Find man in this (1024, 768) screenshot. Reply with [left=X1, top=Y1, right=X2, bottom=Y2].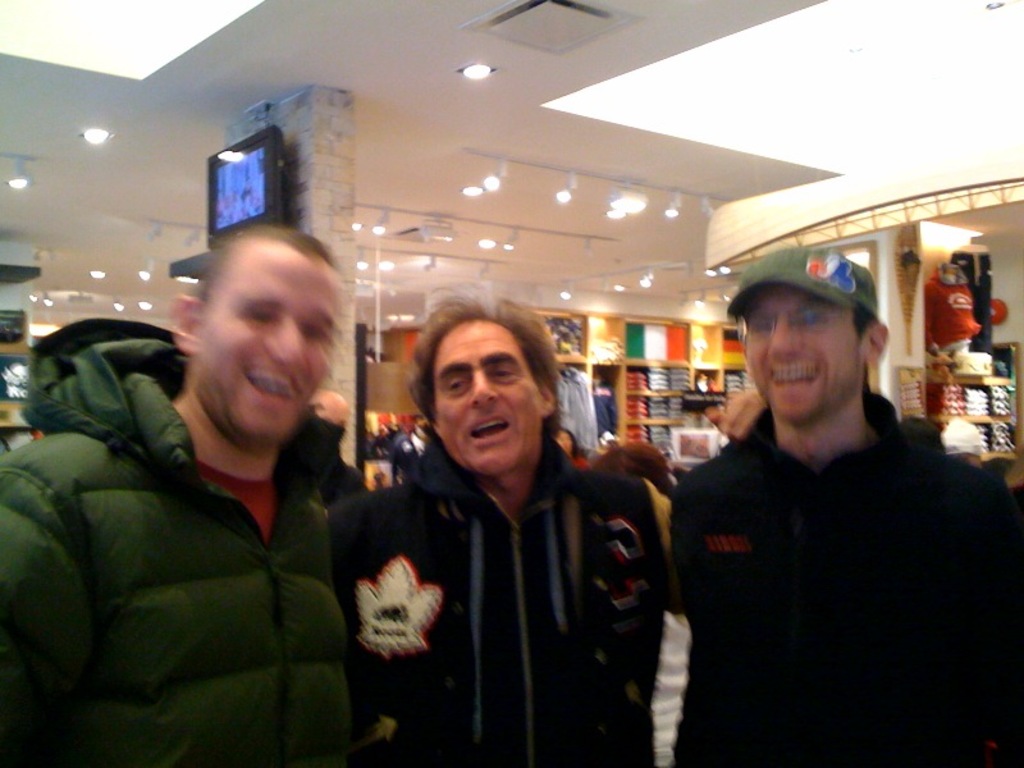
[left=659, top=246, right=1001, bottom=754].
